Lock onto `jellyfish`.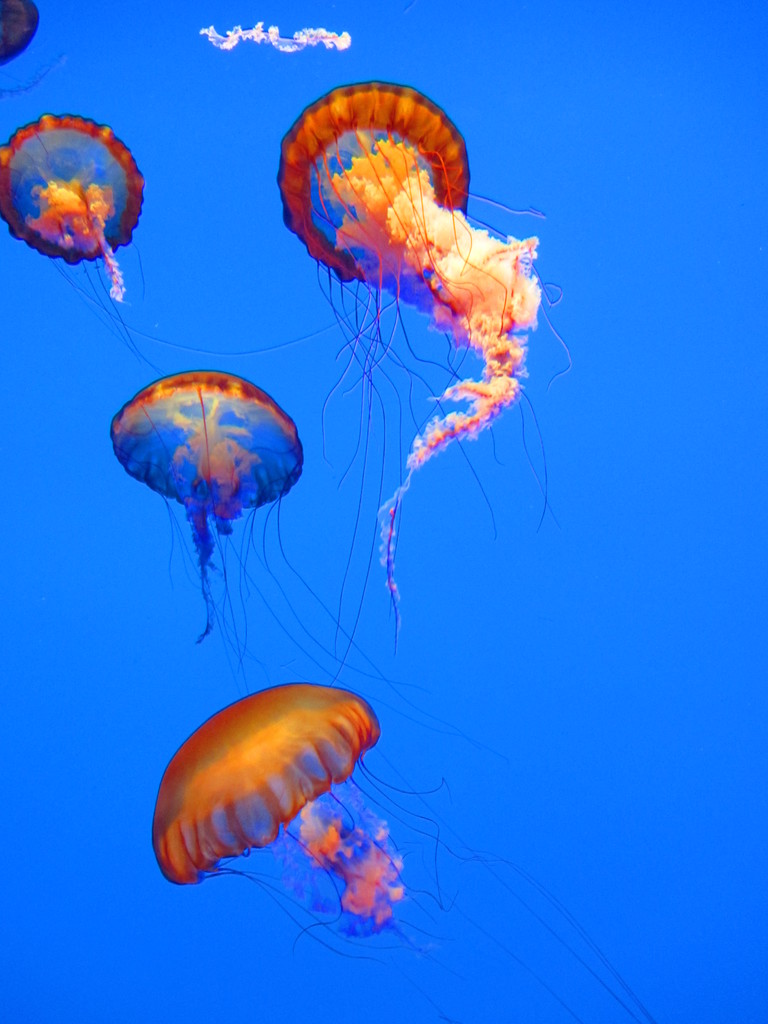
Locked: crop(0, 0, 61, 99).
